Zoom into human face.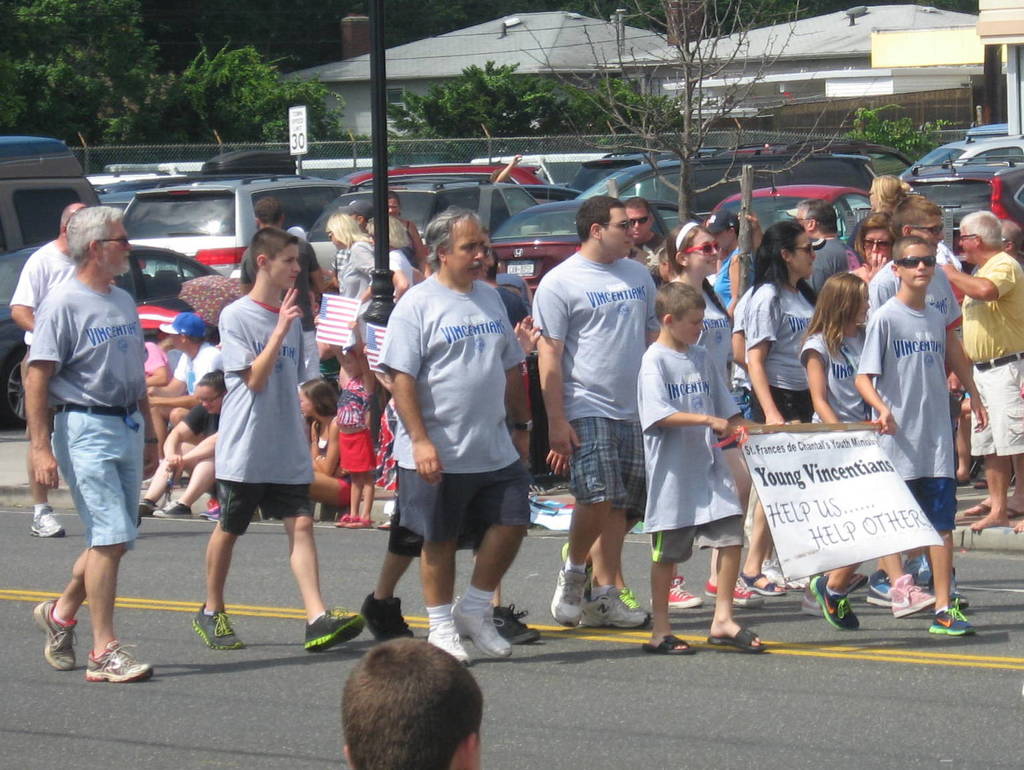
Zoom target: box=[865, 229, 893, 271].
